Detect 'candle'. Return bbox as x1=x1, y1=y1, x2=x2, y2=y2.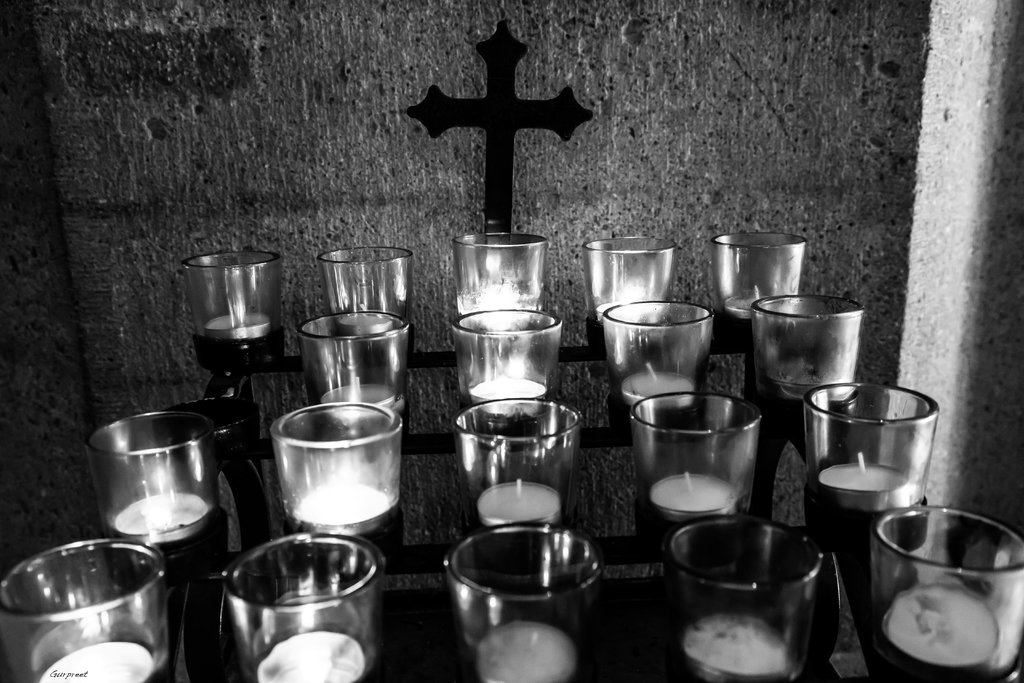
x1=472, y1=612, x2=579, y2=682.
